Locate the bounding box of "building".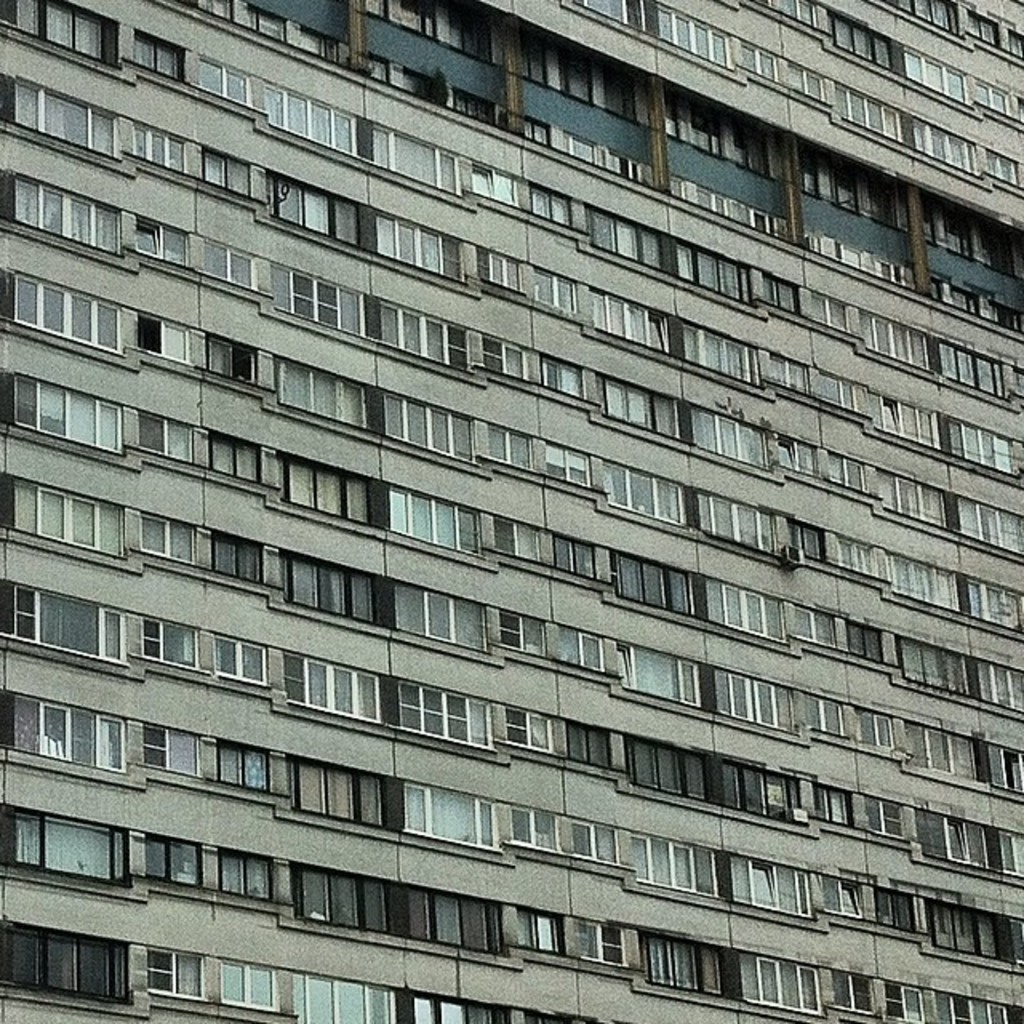
Bounding box: (left=0, top=0, right=1022, bottom=1022).
